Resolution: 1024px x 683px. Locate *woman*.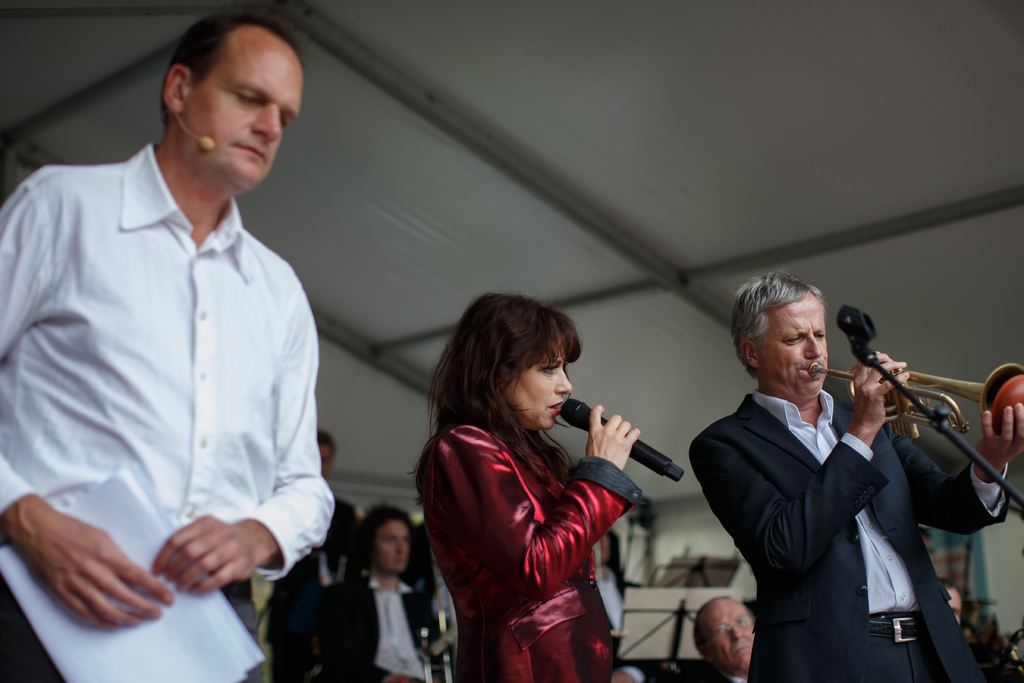
(413,287,657,682).
